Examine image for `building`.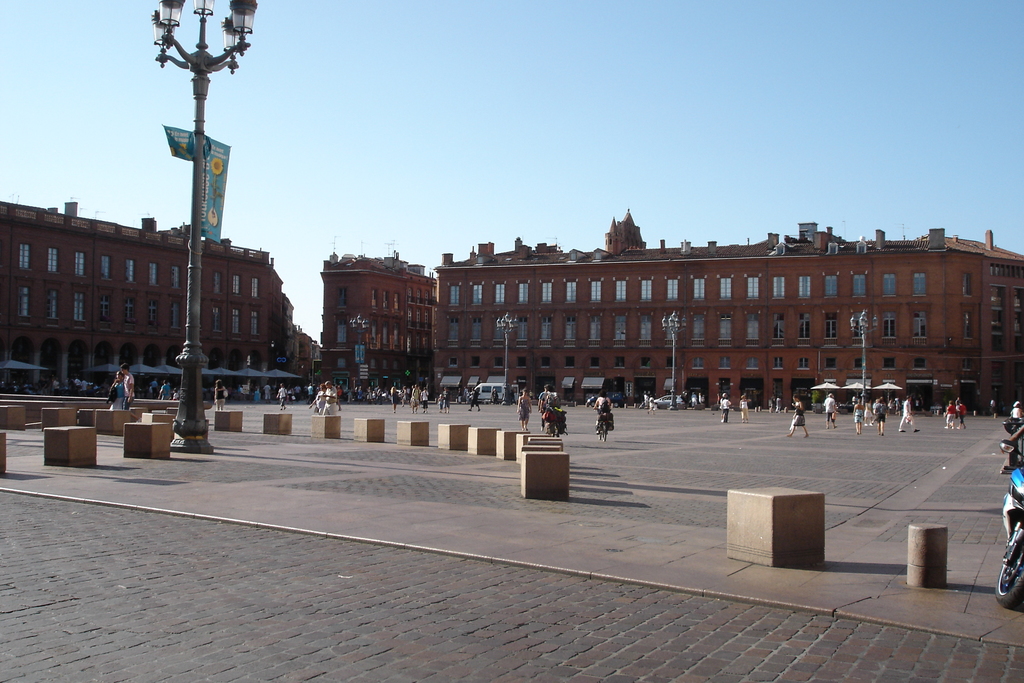
Examination result: <bbox>319, 197, 1023, 418</bbox>.
